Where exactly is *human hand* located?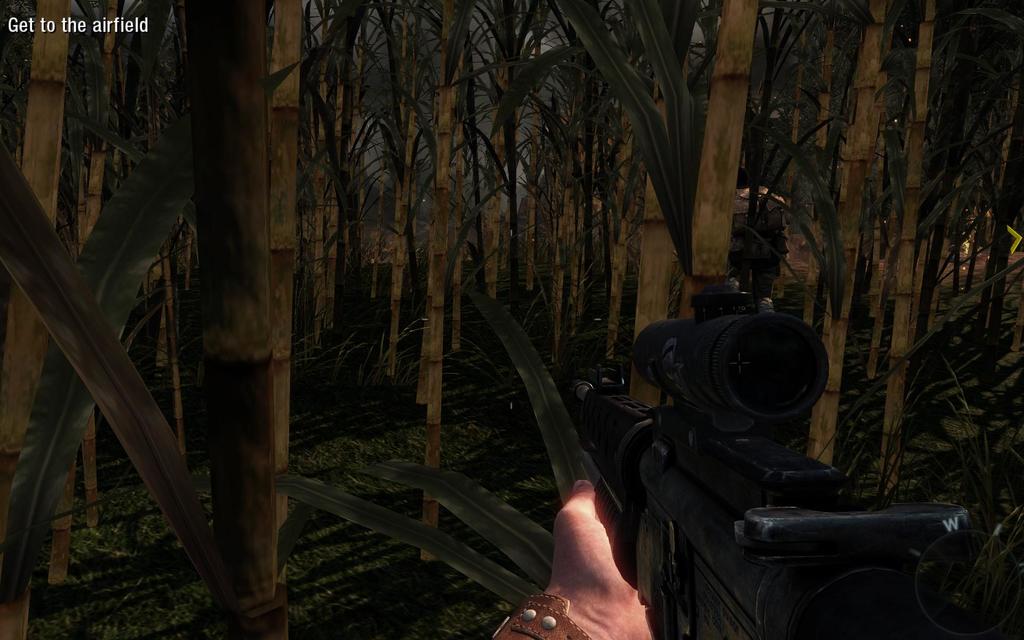
Its bounding box is [left=542, top=475, right=652, bottom=639].
